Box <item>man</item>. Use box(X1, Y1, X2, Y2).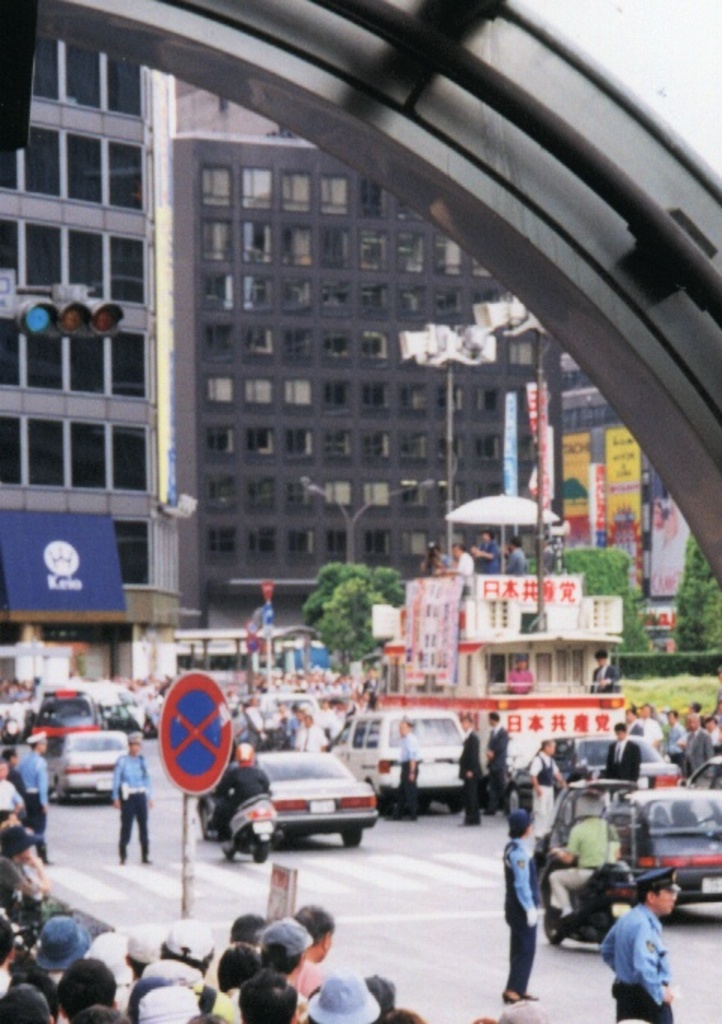
box(681, 710, 714, 786).
